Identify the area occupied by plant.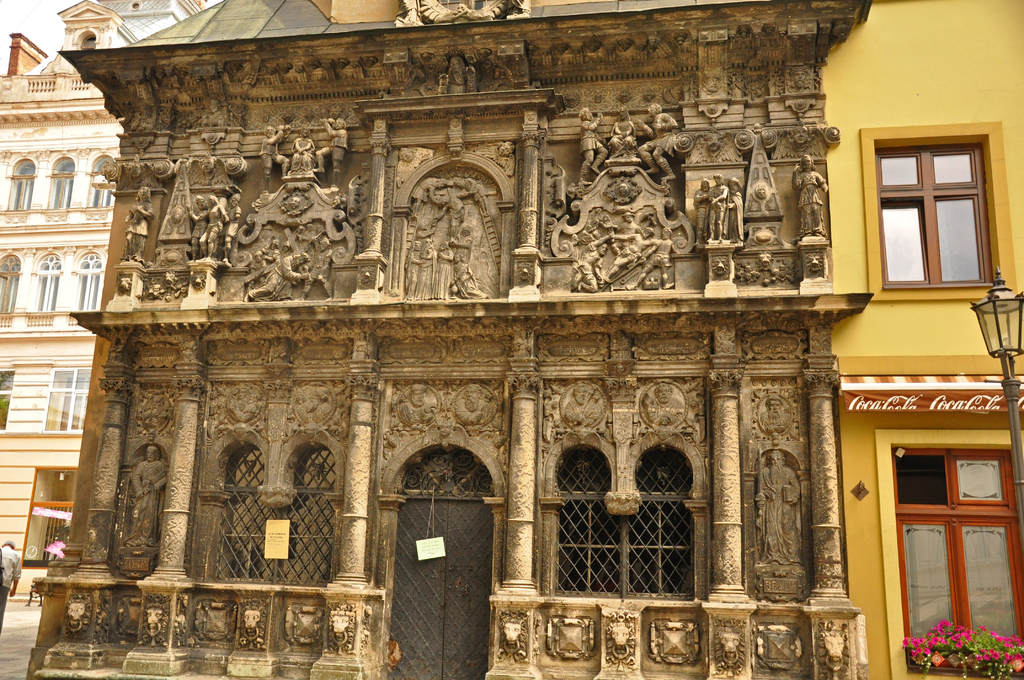
Area: {"x1": 902, "y1": 614, "x2": 1023, "y2": 679}.
